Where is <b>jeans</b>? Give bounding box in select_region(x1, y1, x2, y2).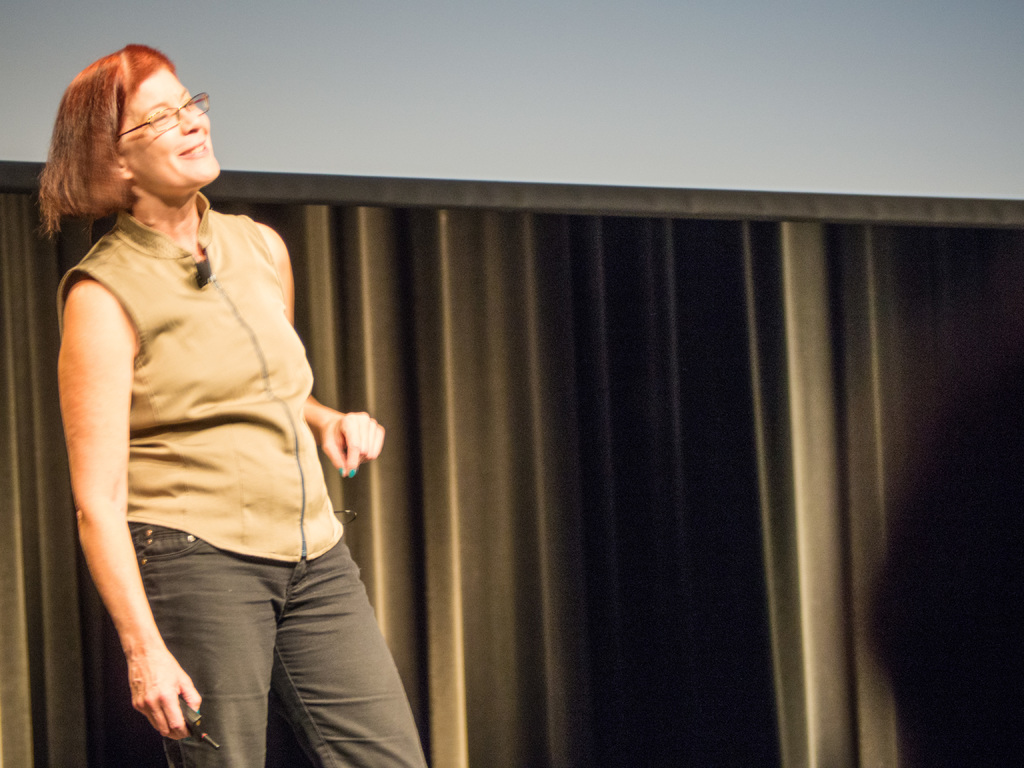
select_region(126, 519, 430, 767).
